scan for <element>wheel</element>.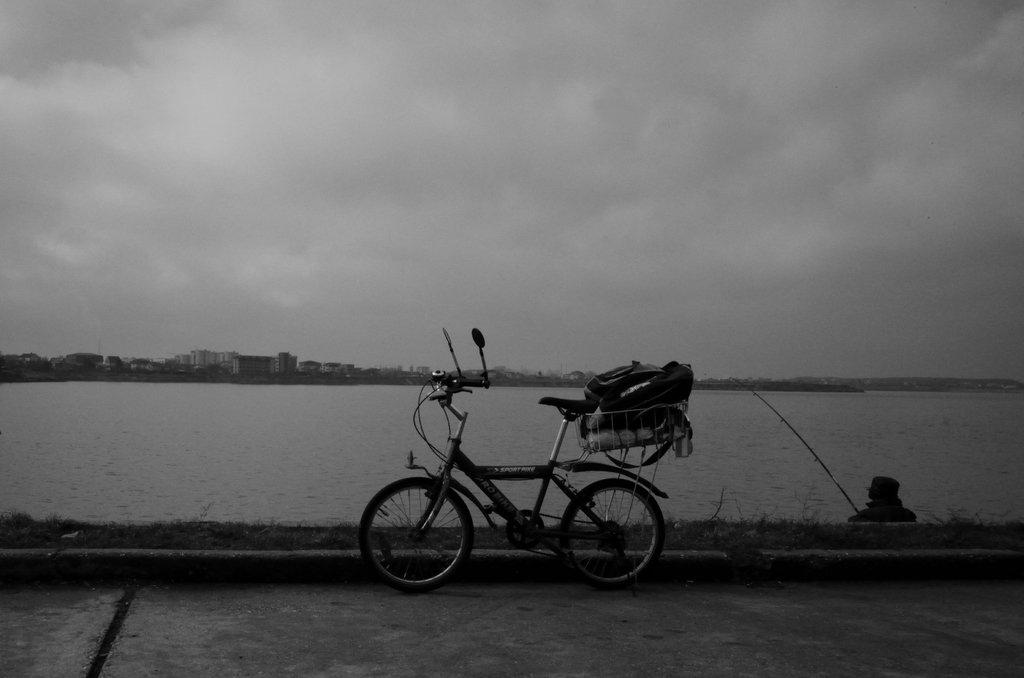
Scan result: detection(504, 508, 547, 553).
